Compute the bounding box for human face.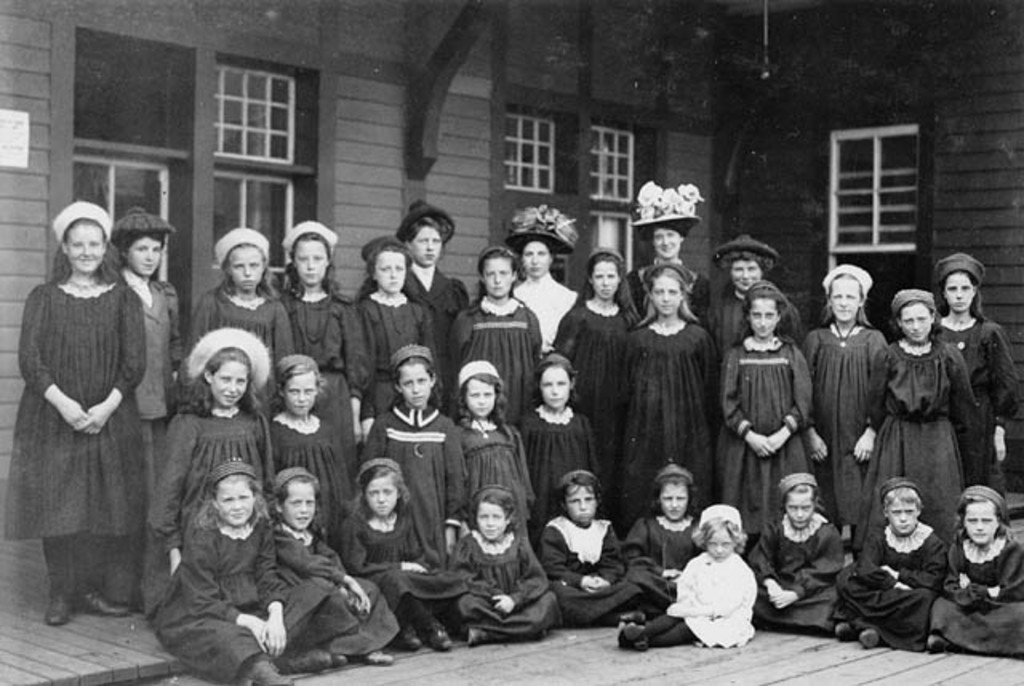
285:363:315:414.
